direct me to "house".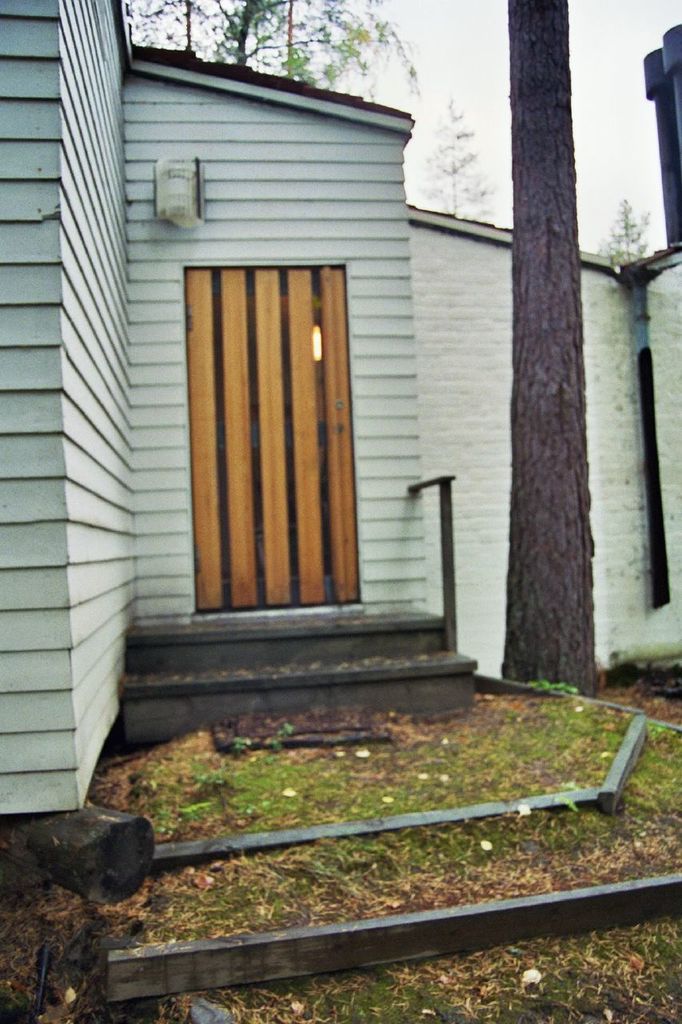
Direction: Rect(0, 25, 651, 836).
